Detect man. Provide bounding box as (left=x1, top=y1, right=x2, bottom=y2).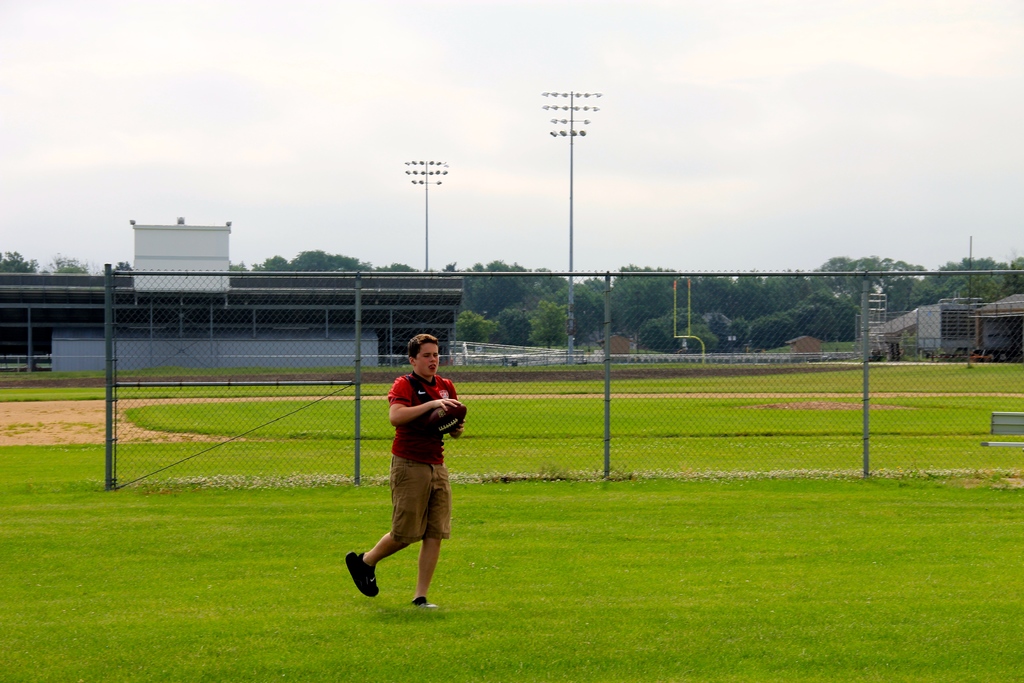
(left=339, top=333, right=469, bottom=621).
